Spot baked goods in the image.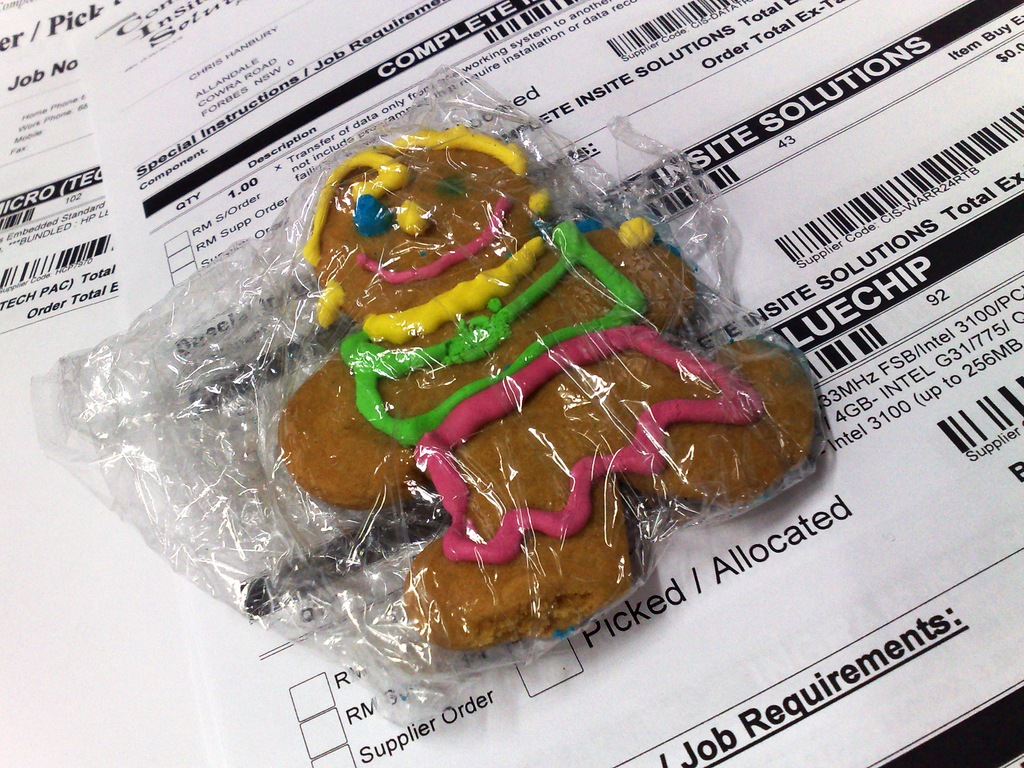
baked goods found at x1=269, y1=109, x2=823, y2=649.
